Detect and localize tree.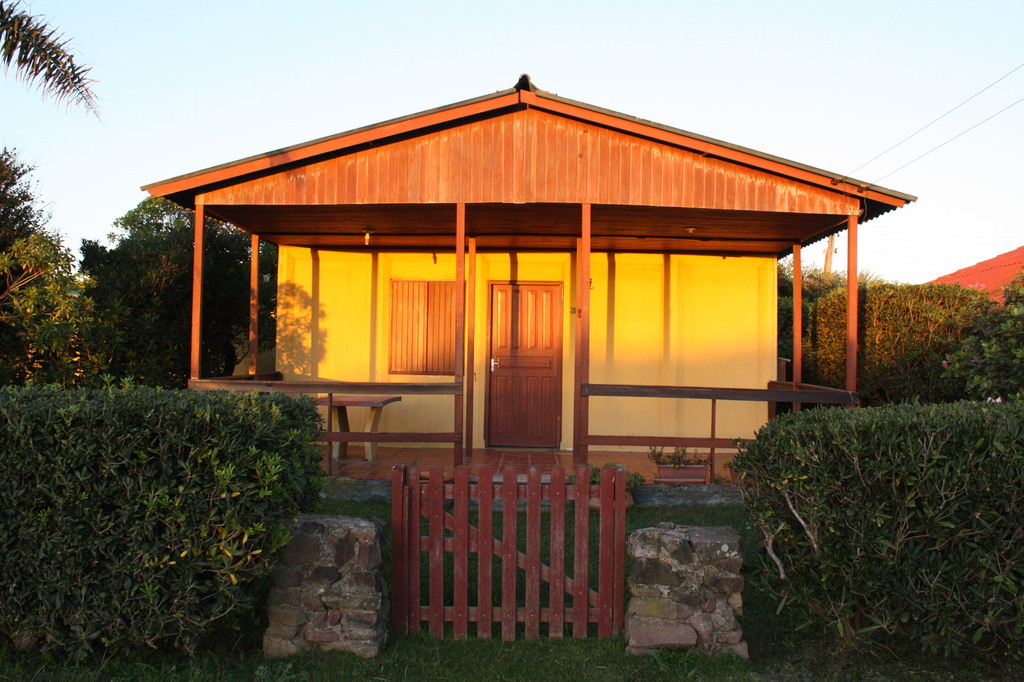
Localized at (0,133,277,384).
